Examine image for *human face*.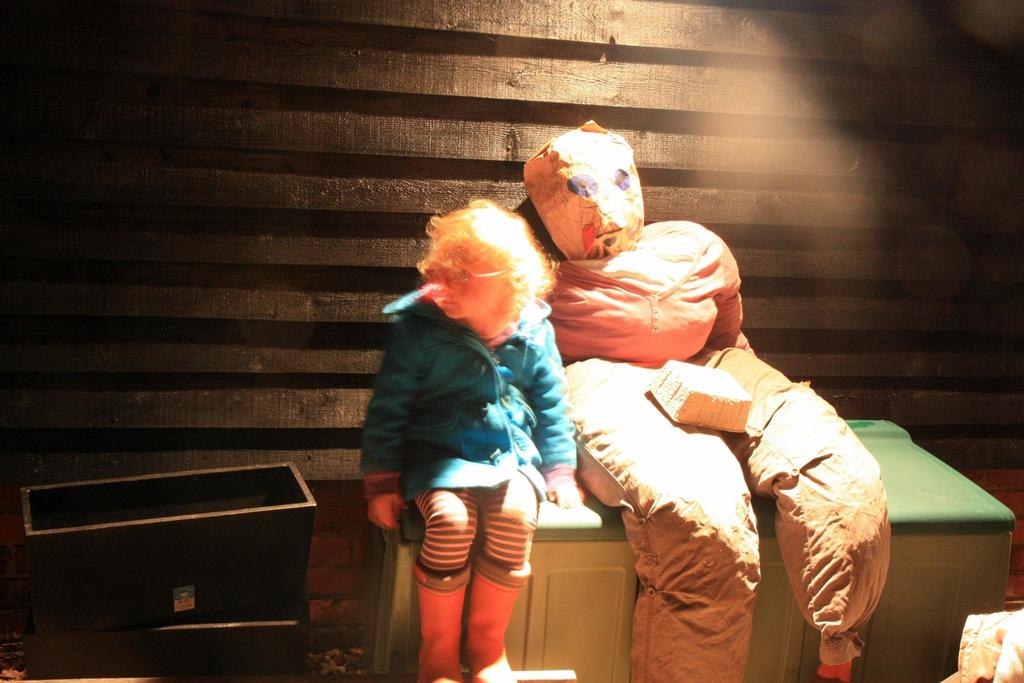
Examination result: locate(555, 148, 640, 251).
